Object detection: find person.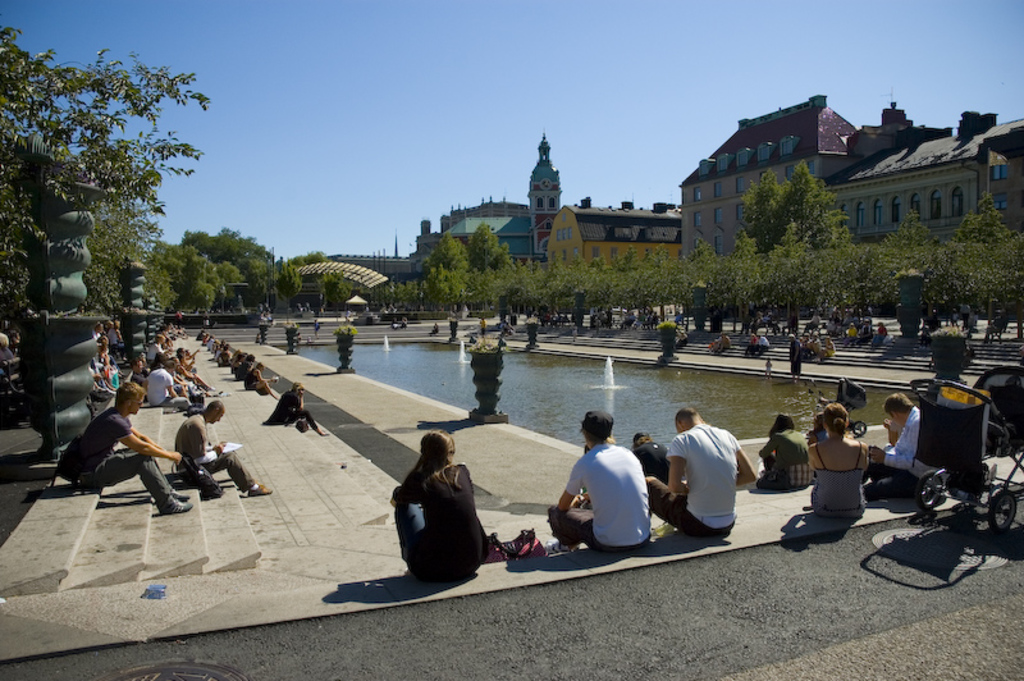
Rect(724, 335, 732, 349).
